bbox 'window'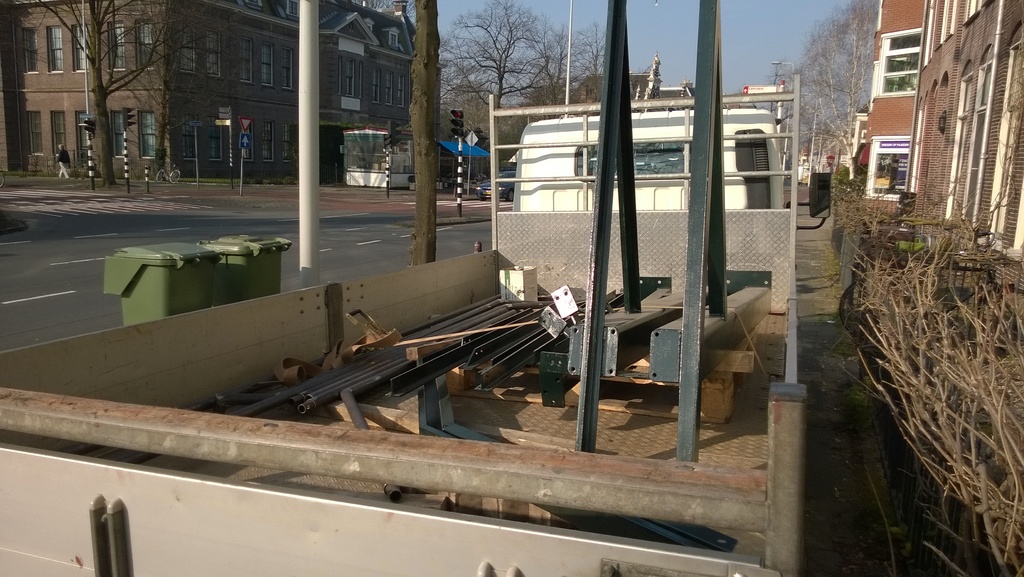
l=866, t=137, r=915, b=199
